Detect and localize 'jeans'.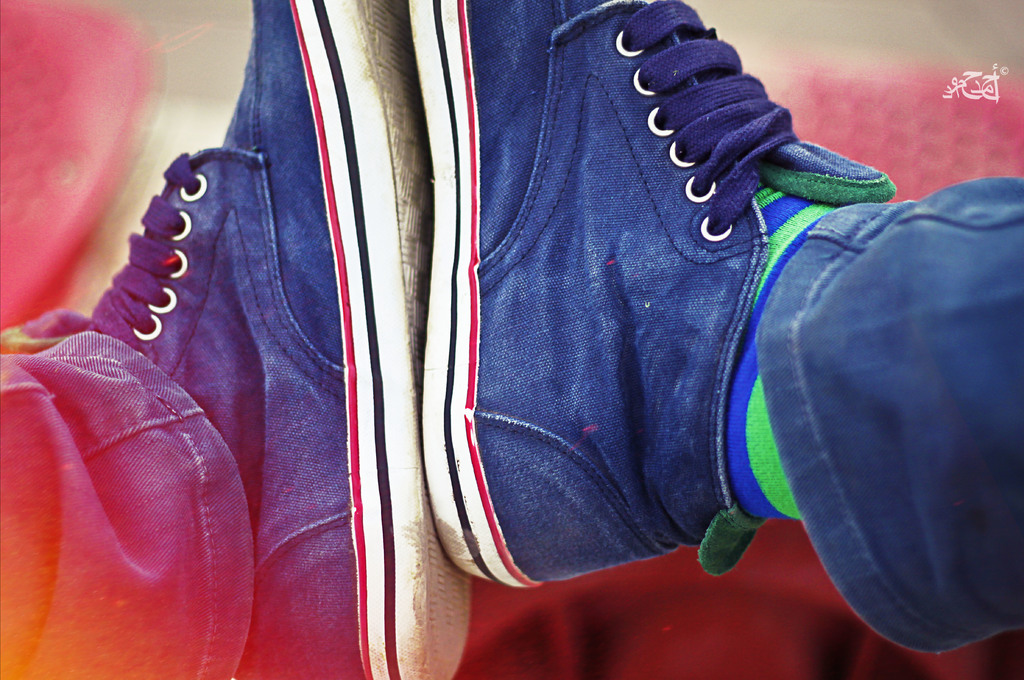
Localized at bbox(751, 178, 1023, 658).
